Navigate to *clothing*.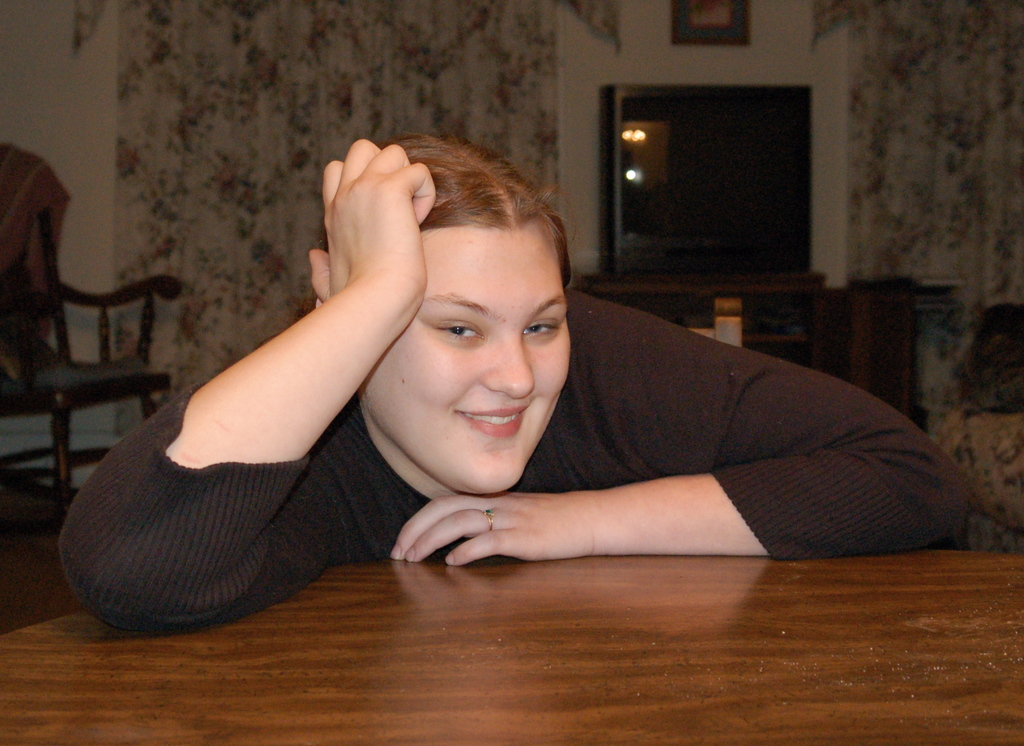
Navigation target: bbox=[90, 181, 950, 619].
